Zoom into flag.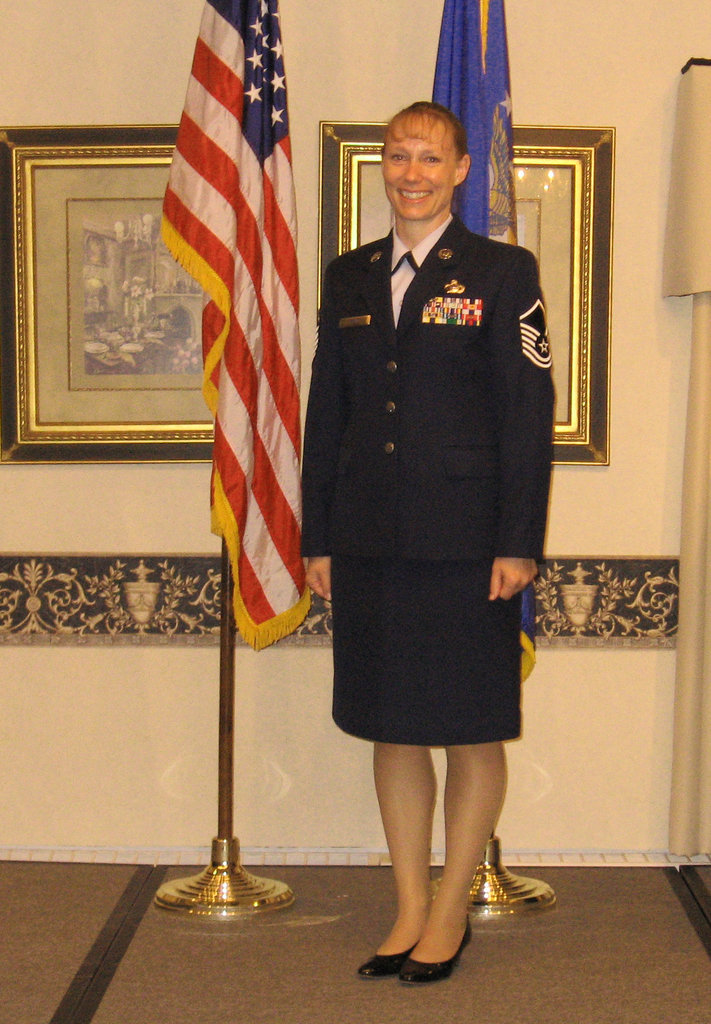
Zoom target: BBox(422, 0, 530, 689).
